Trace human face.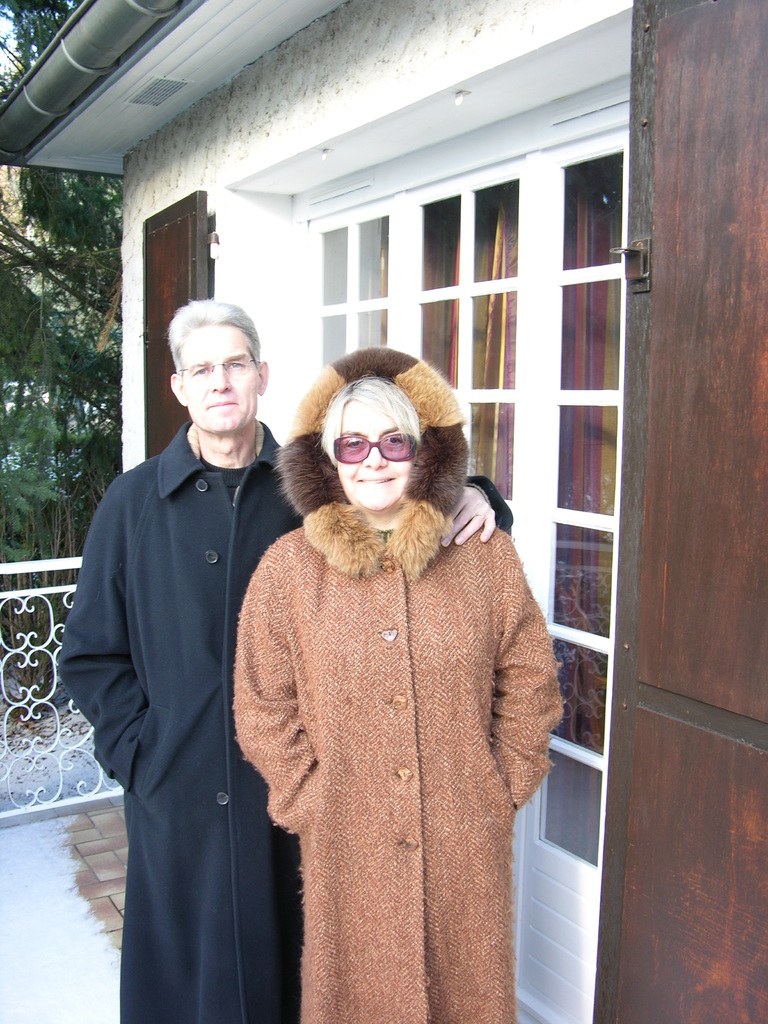
Traced to bbox(331, 394, 410, 515).
